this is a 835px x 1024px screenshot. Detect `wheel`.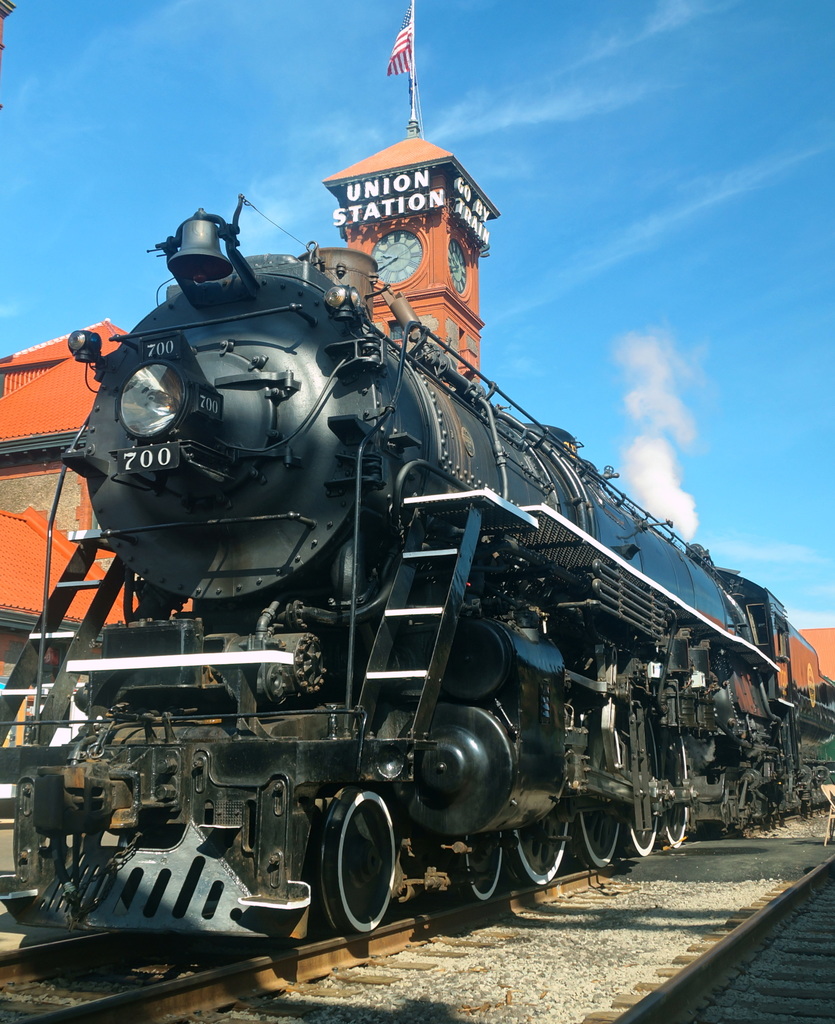
{"x1": 572, "y1": 810, "x2": 617, "y2": 870}.
